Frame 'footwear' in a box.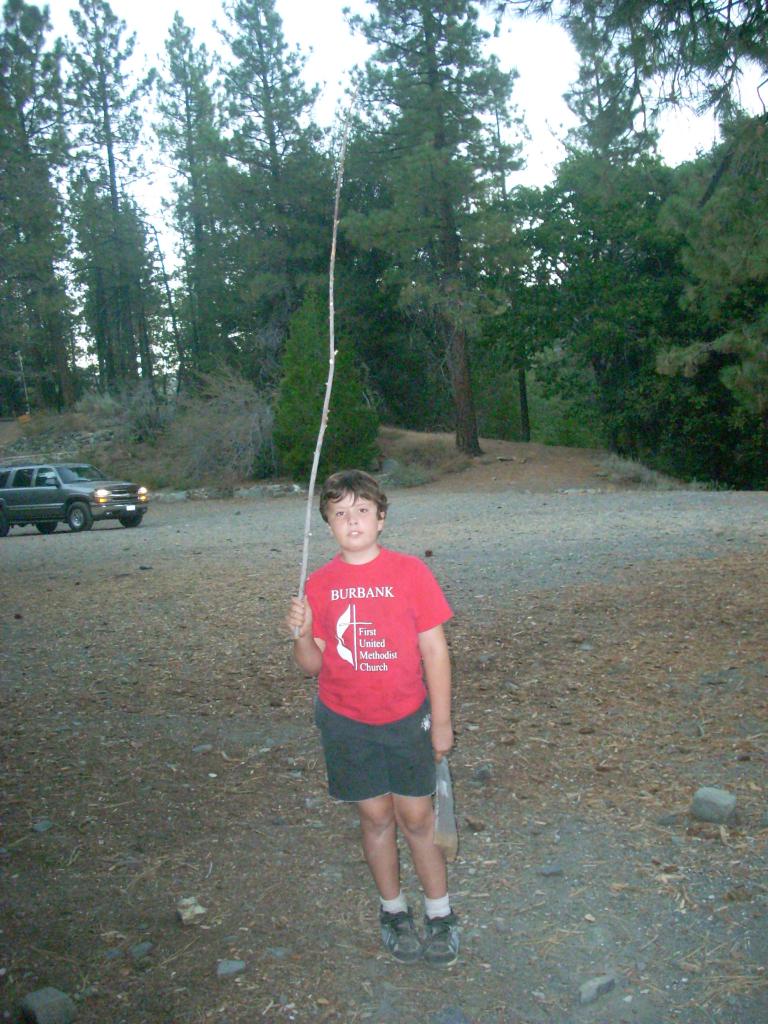
[left=419, top=900, right=460, bottom=968].
